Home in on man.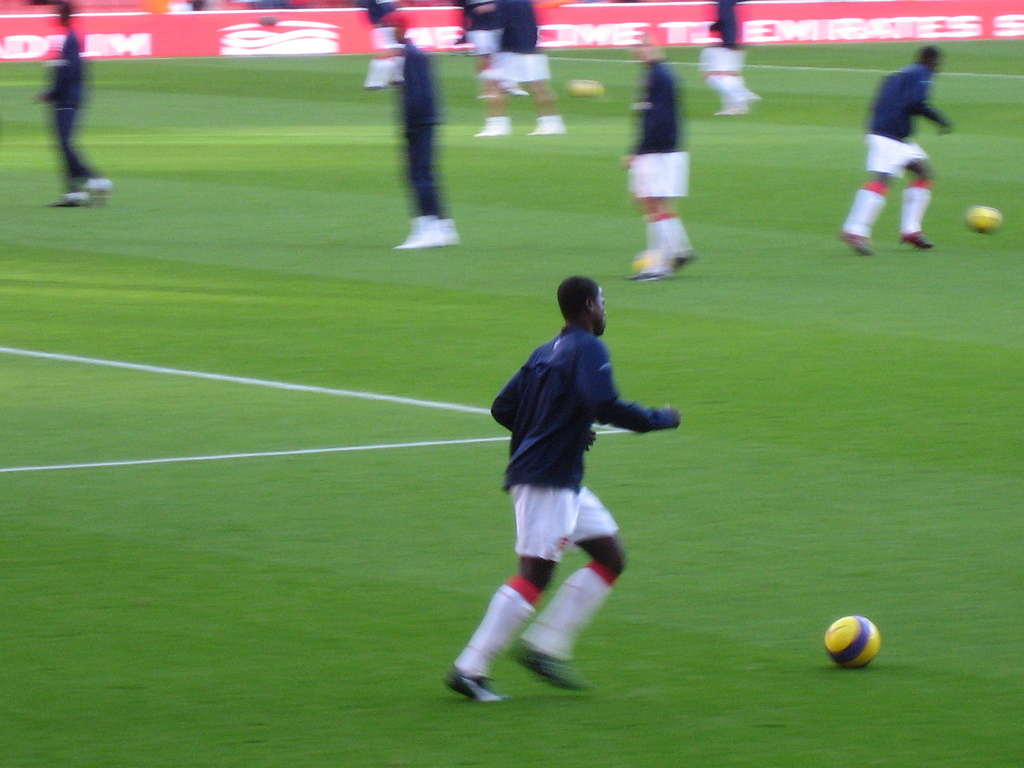
Homed in at (left=396, top=28, right=464, bottom=255).
